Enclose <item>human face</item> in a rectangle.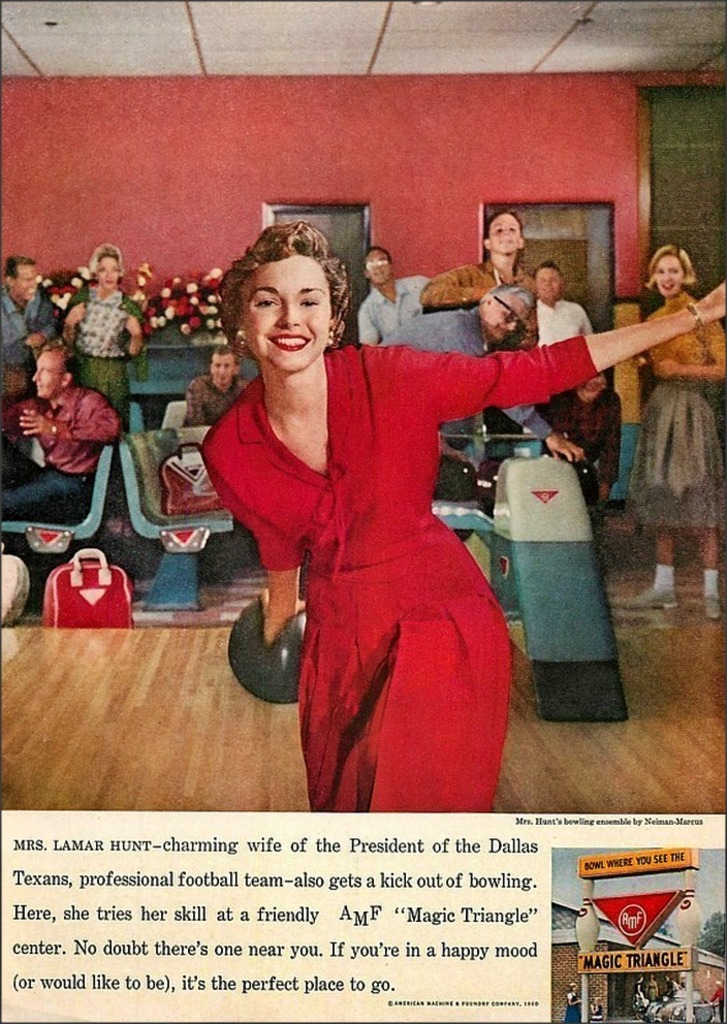
box(207, 353, 234, 380).
